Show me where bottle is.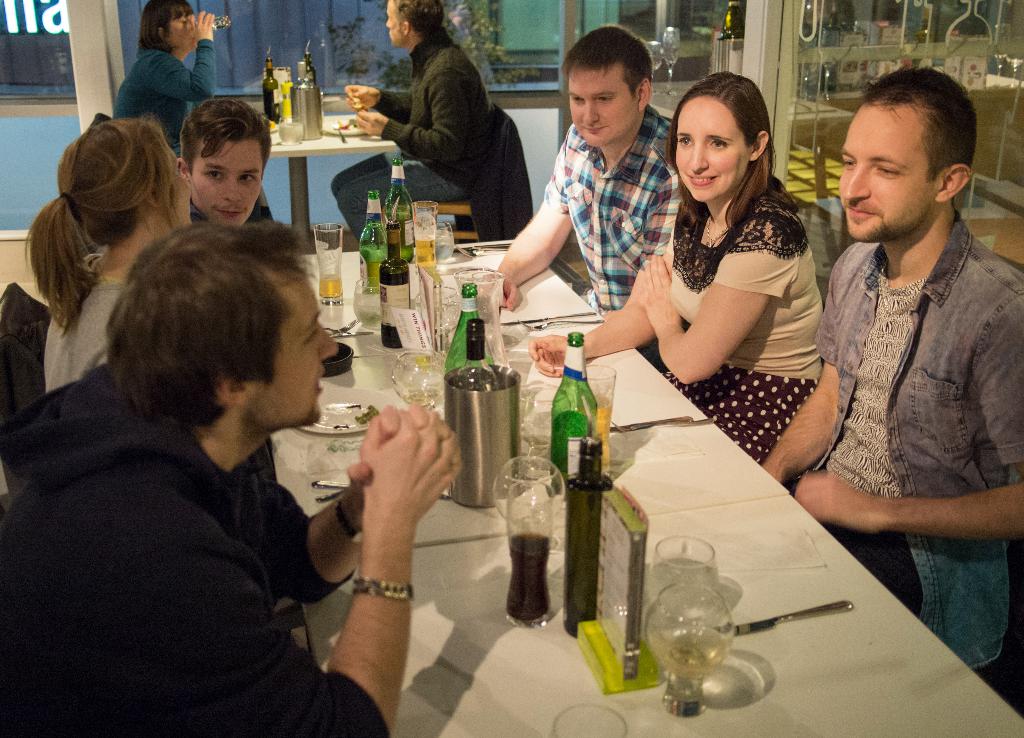
bottle is at <bbox>296, 49, 321, 88</bbox>.
